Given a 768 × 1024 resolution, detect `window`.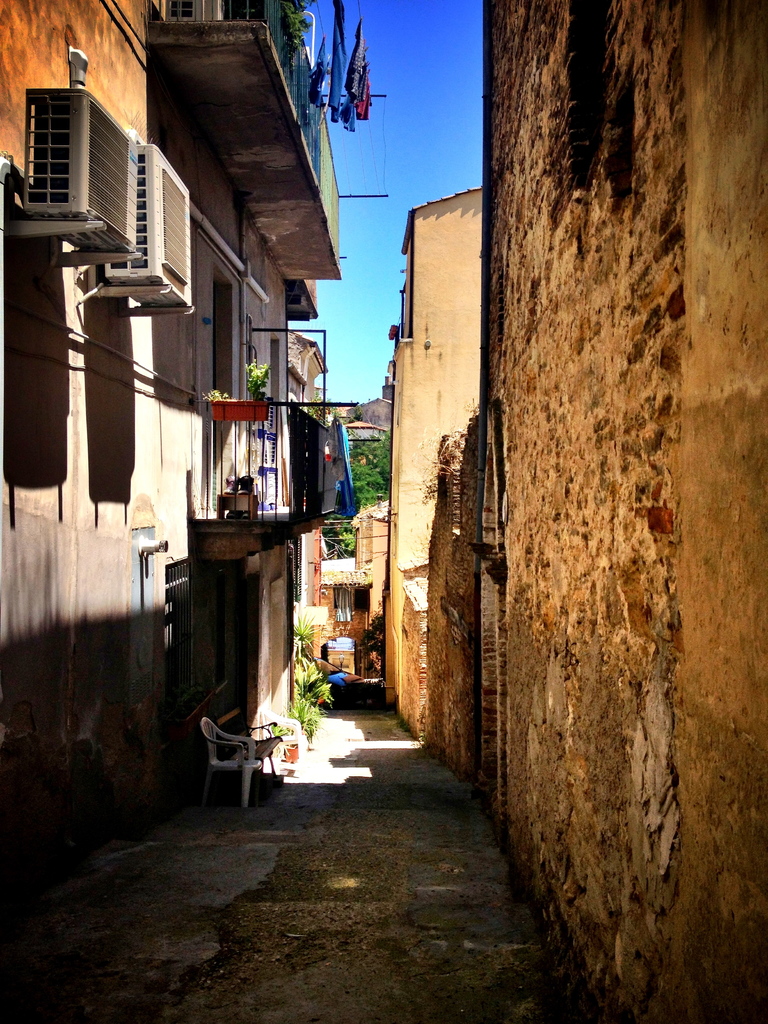
x1=22 y1=67 x2=88 y2=216.
